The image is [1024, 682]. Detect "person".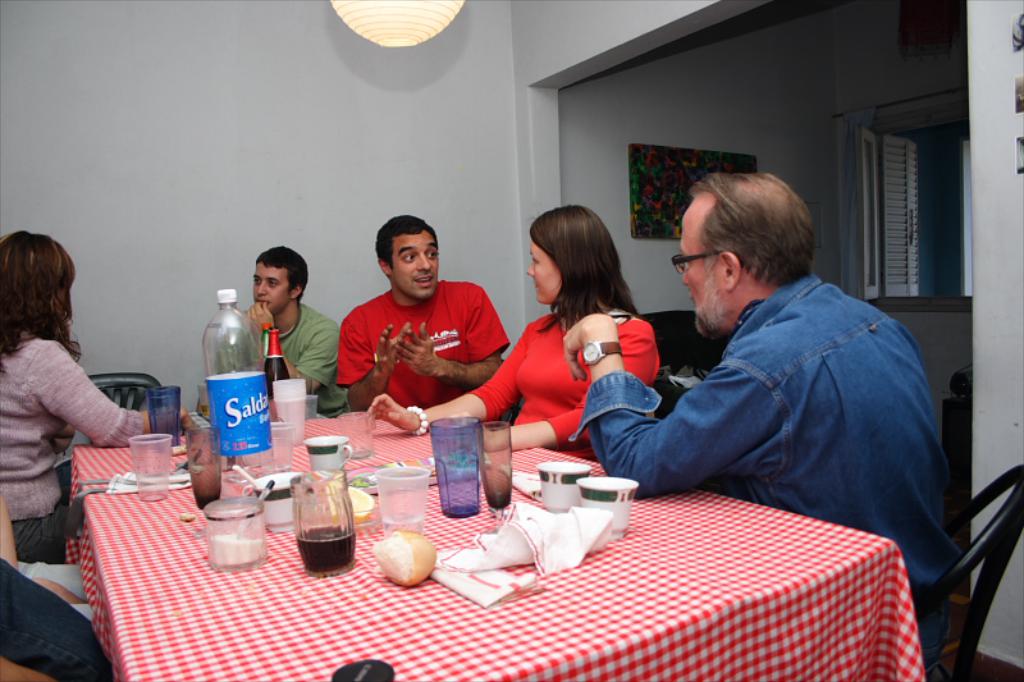
Detection: l=589, t=169, r=966, b=610.
